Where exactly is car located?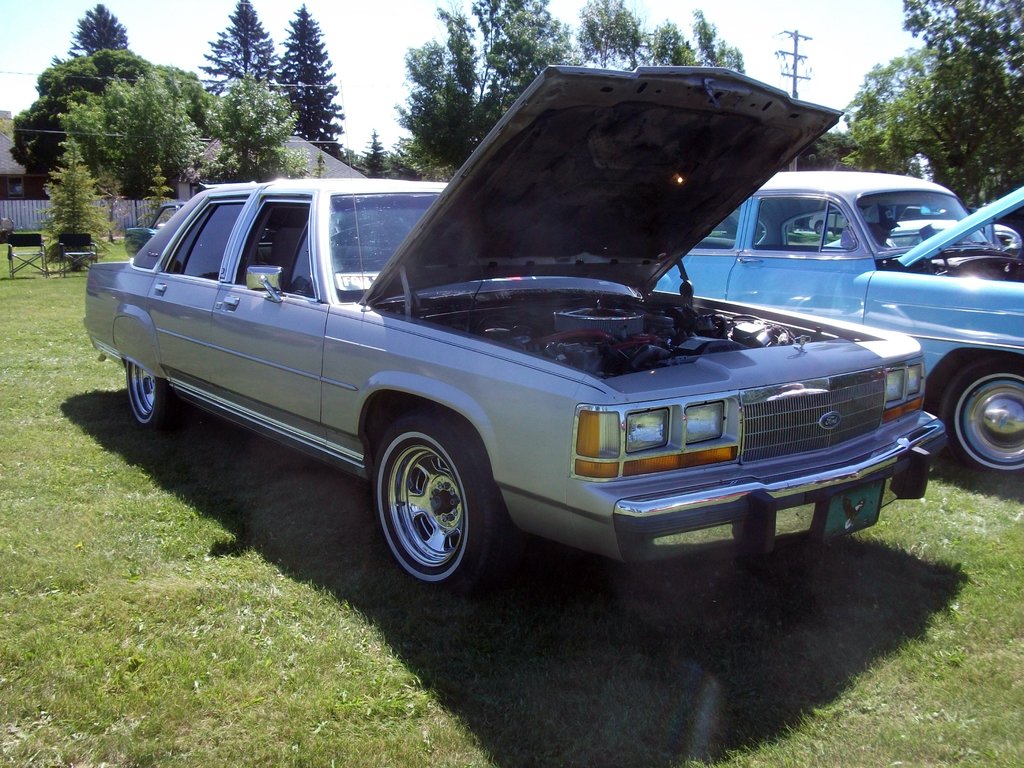
Its bounding box is bbox(88, 87, 924, 613).
